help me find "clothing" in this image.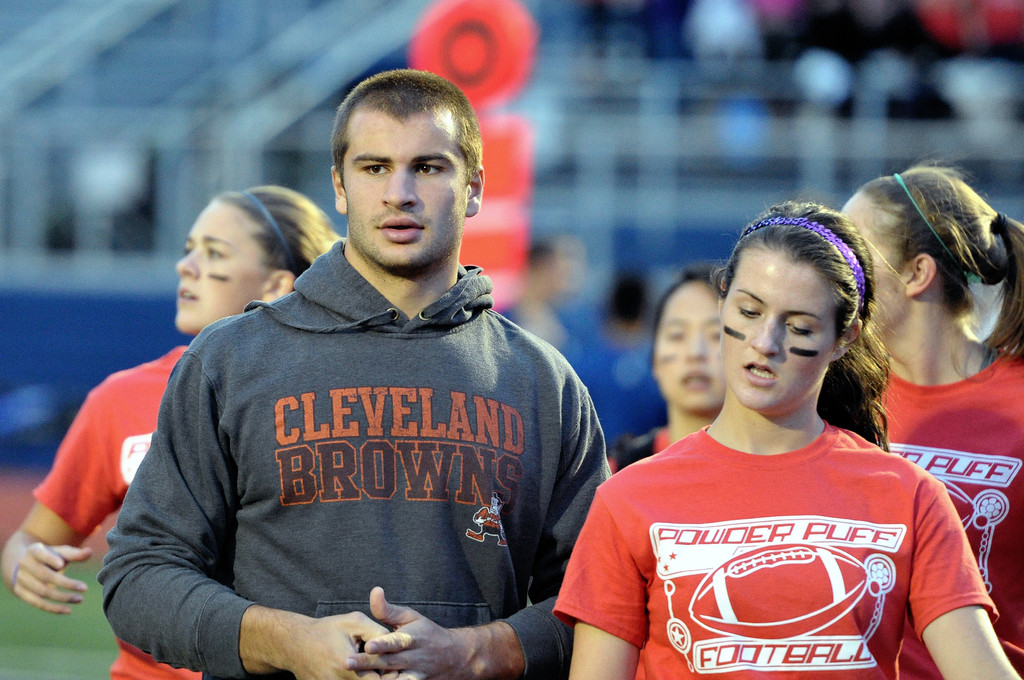
Found it: [x1=31, y1=347, x2=204, y2=679].
